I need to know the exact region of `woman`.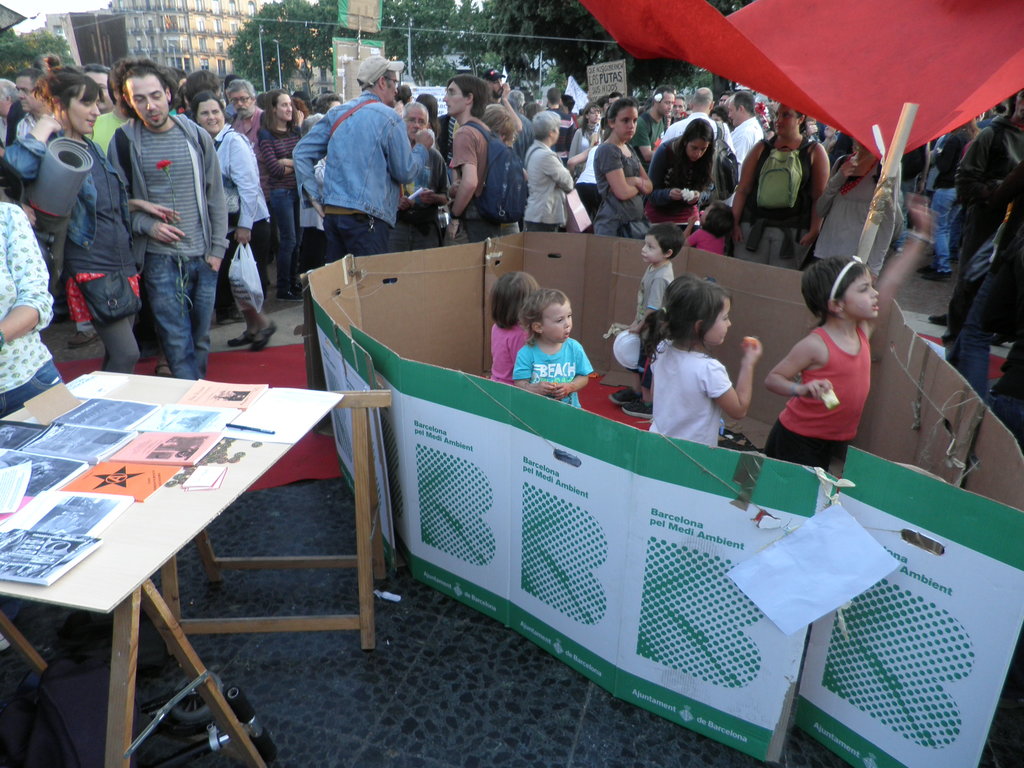
Region: (191,88,278,348).
